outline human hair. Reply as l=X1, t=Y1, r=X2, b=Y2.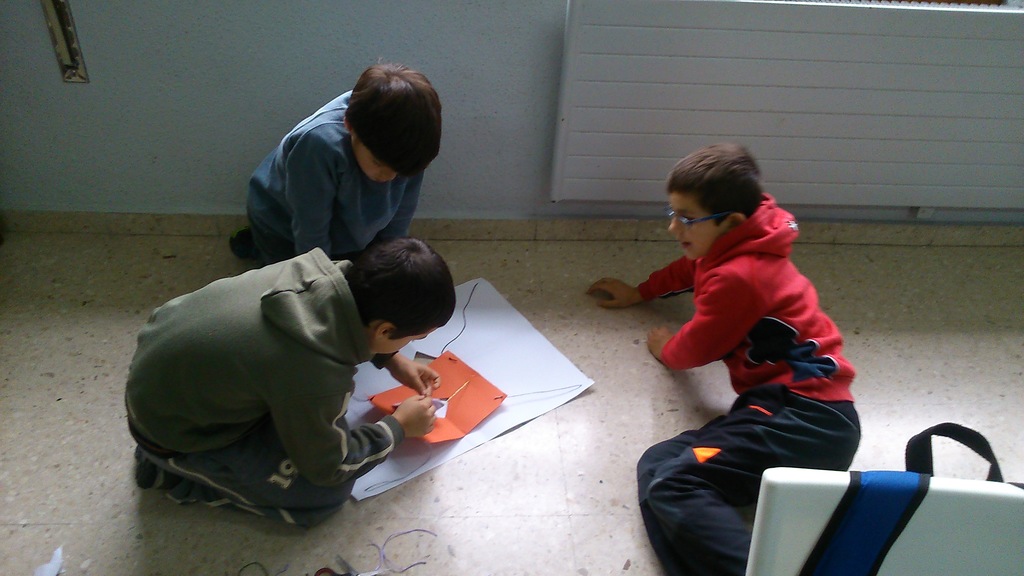
l=661, t=139, r=763, b=228.
